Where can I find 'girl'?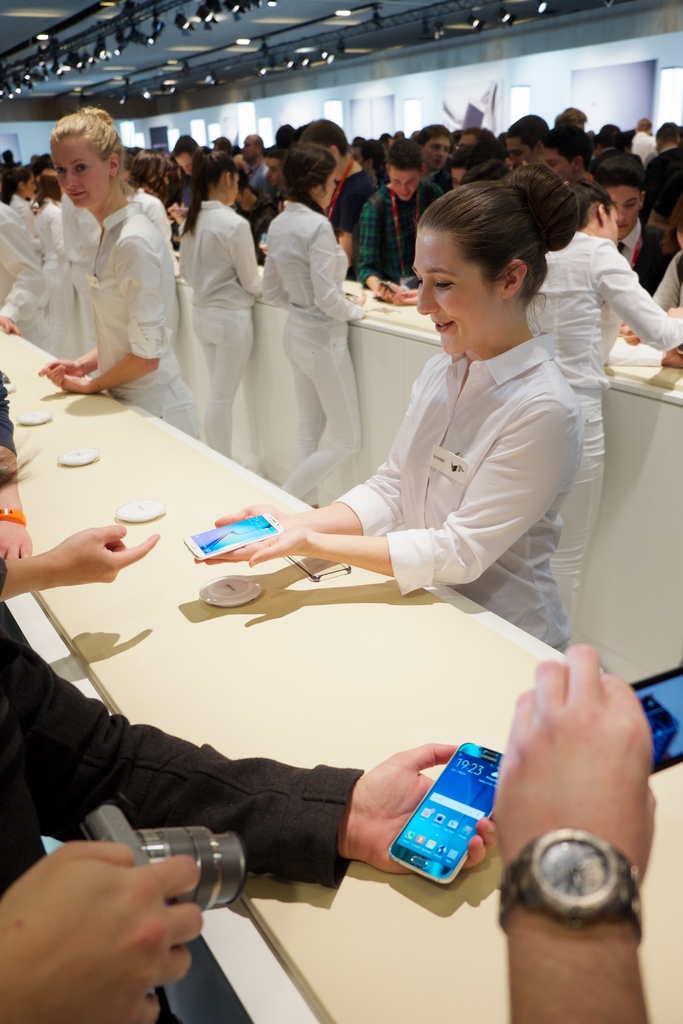
You can find it at <bbox>194, 166, 576, 653</bbox>.
